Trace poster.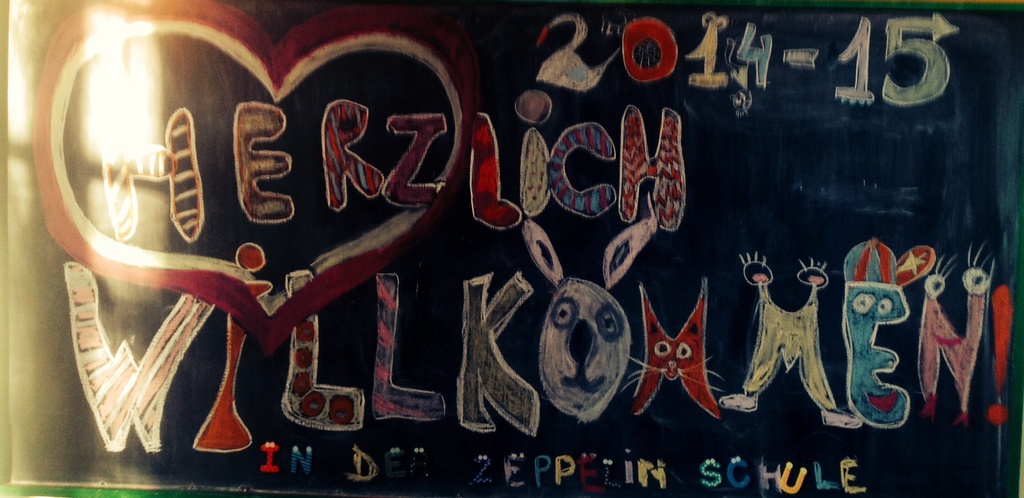
Traced to (0,0,1023,497).
